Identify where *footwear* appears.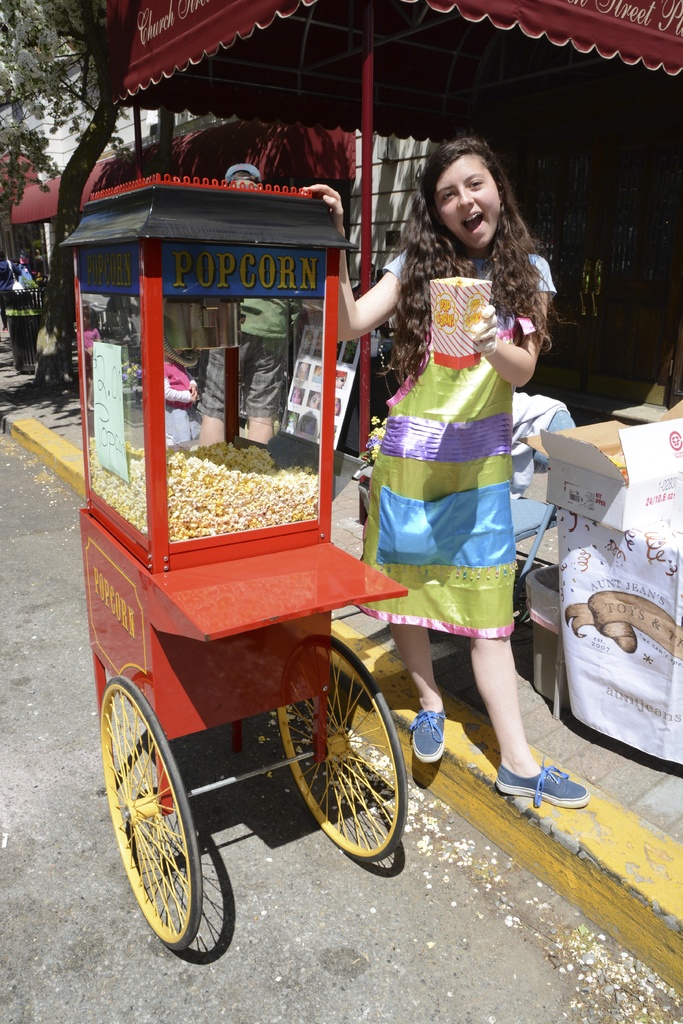
Appears at rect(514, 758, 588, 833).
